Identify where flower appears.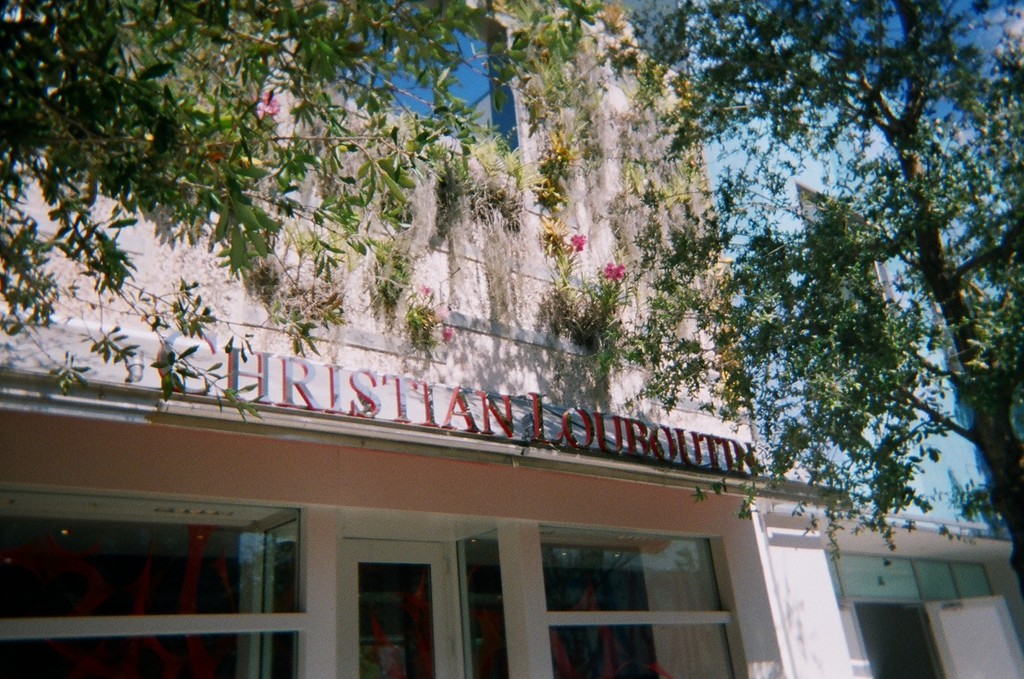
Appears at rect(436, 306, 440, 323).
